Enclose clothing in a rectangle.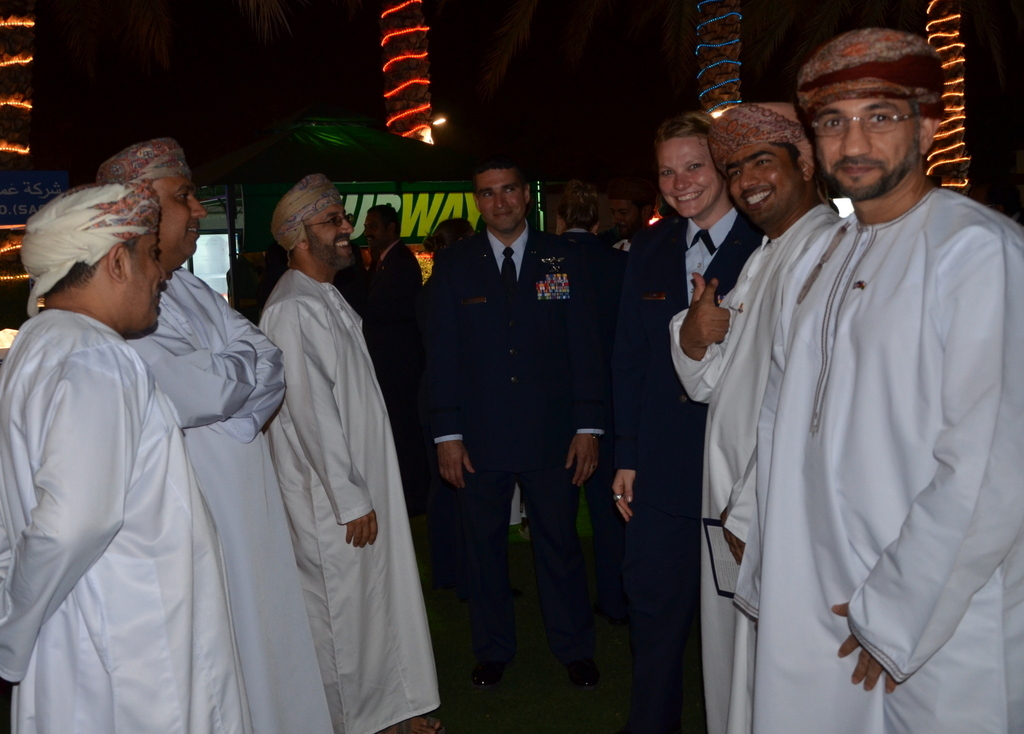
x1=669, y1=201, x2=843, y2=733.
